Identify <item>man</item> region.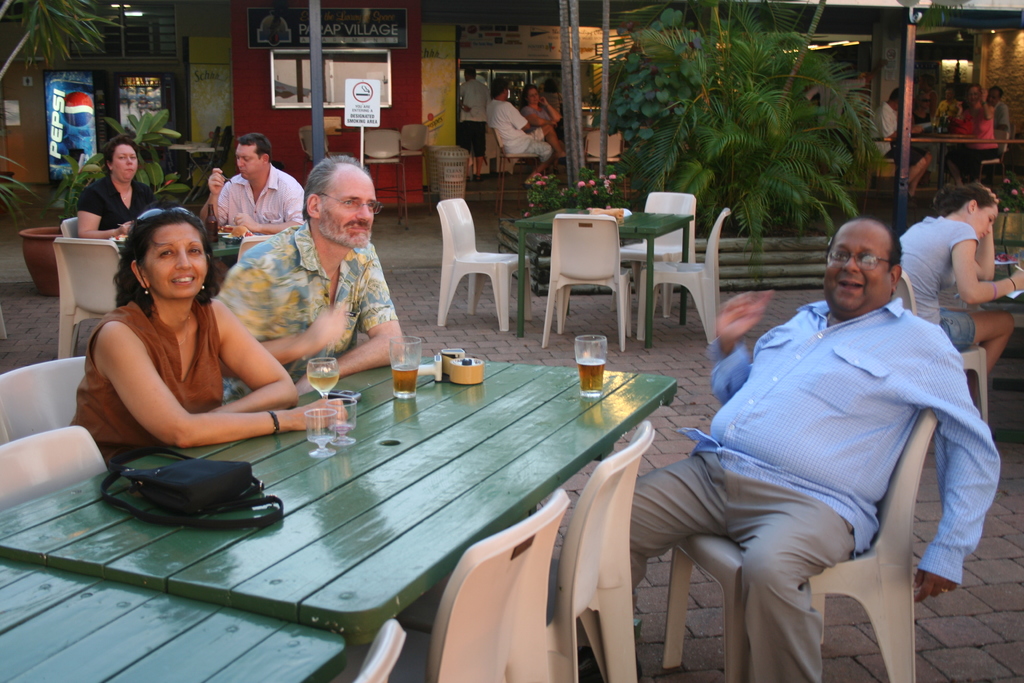
Region: <box>481,78,555,190</box>.
